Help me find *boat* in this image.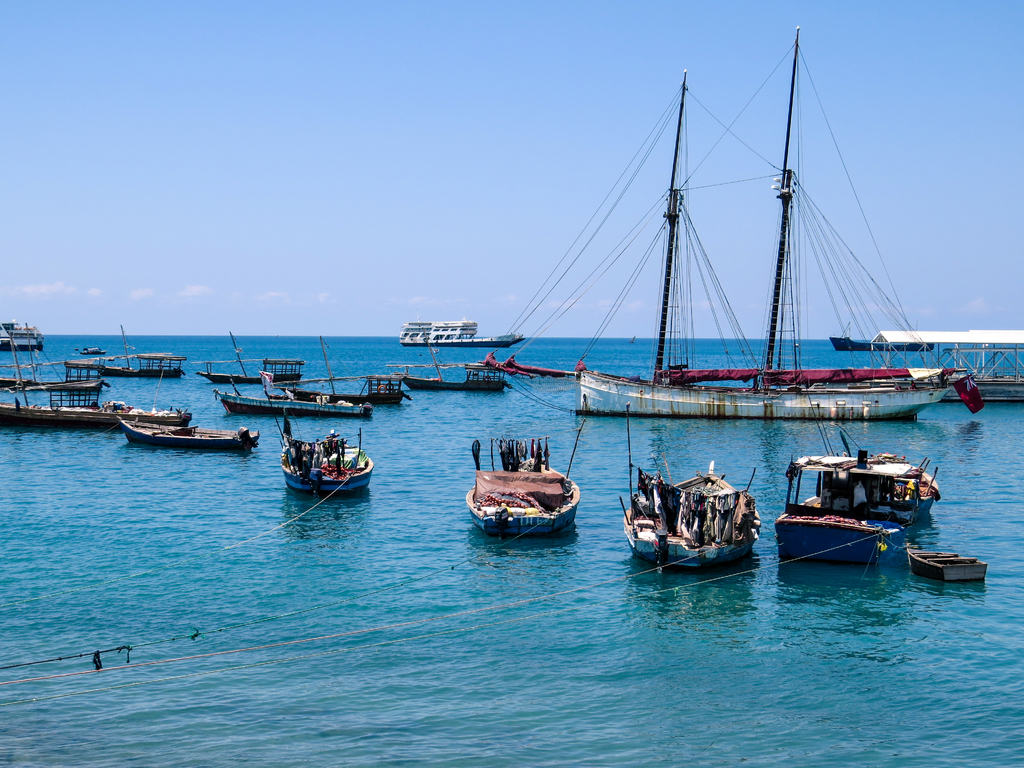
Found it: [x1=260, y1=372, x2=408, y2=406].
